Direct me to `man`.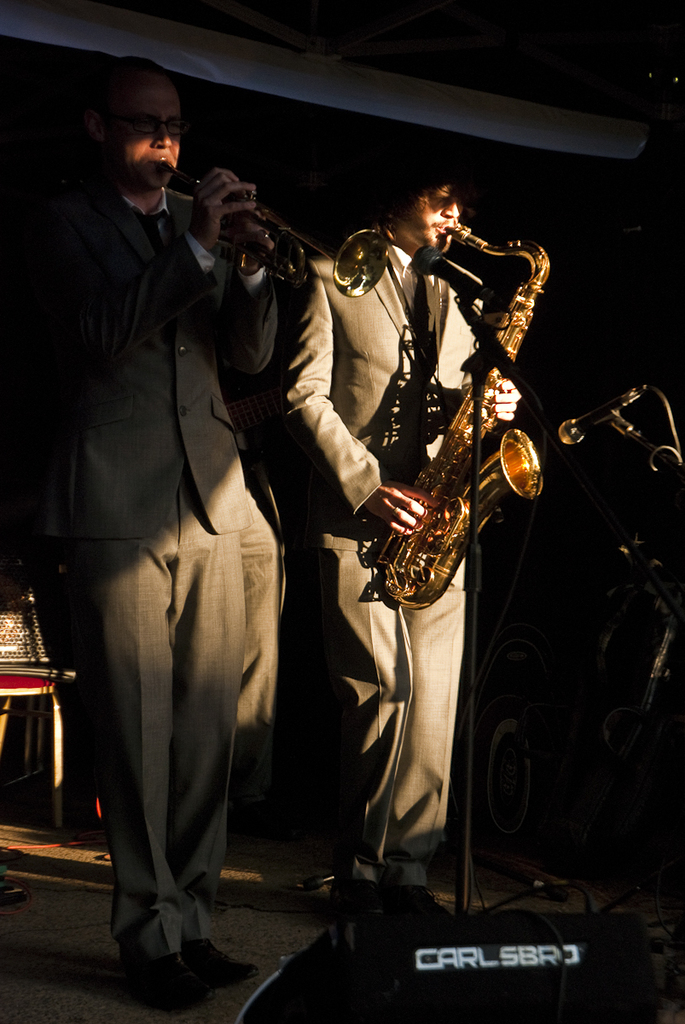
Direction: <bbox>0, 45, 398, 1023</bbox>.
